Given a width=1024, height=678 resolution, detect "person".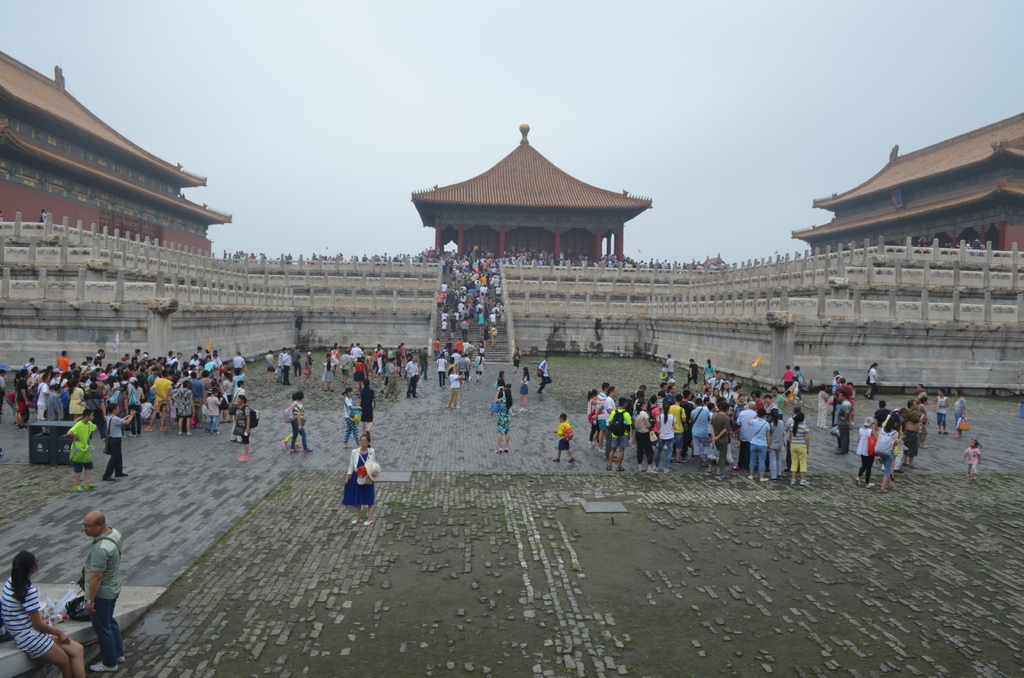
(444,339,454,357).
